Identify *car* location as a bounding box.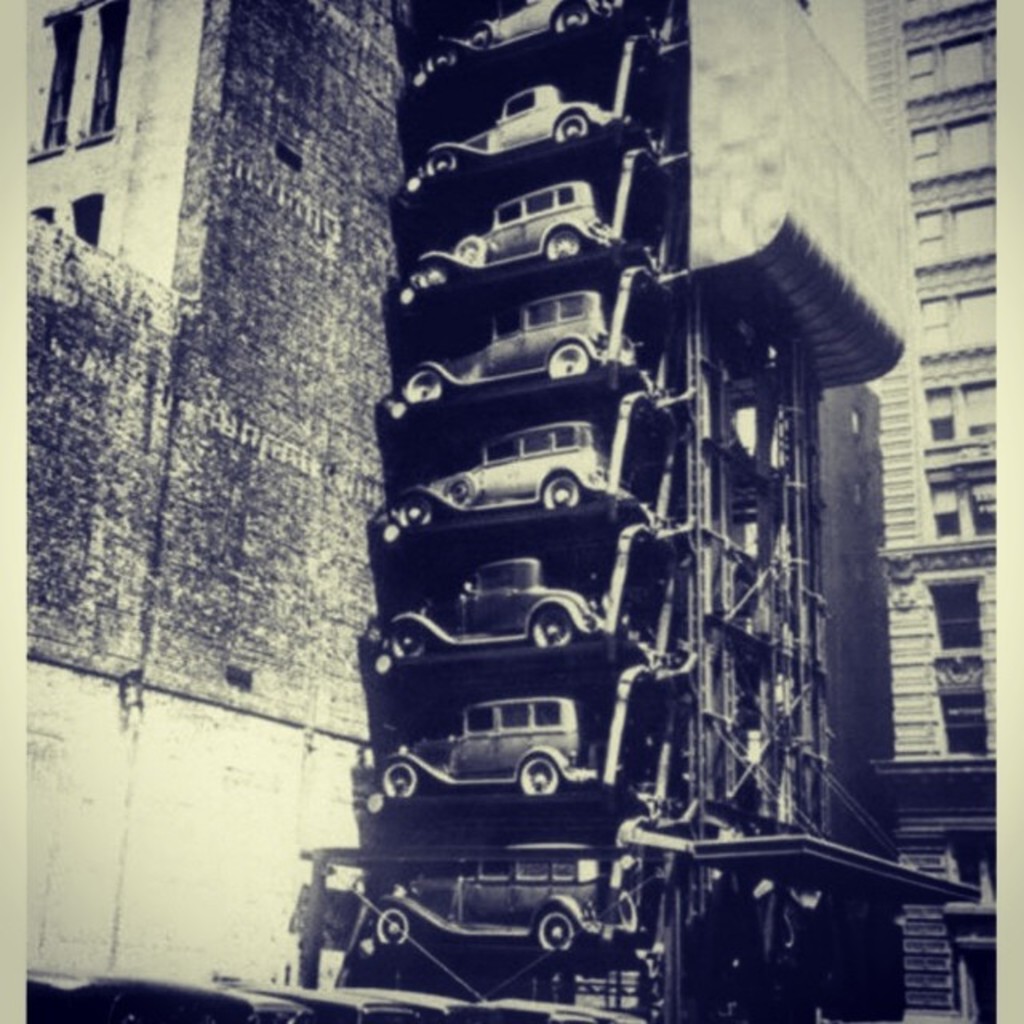
(left=459, top=0, right=614, bottom=51).
